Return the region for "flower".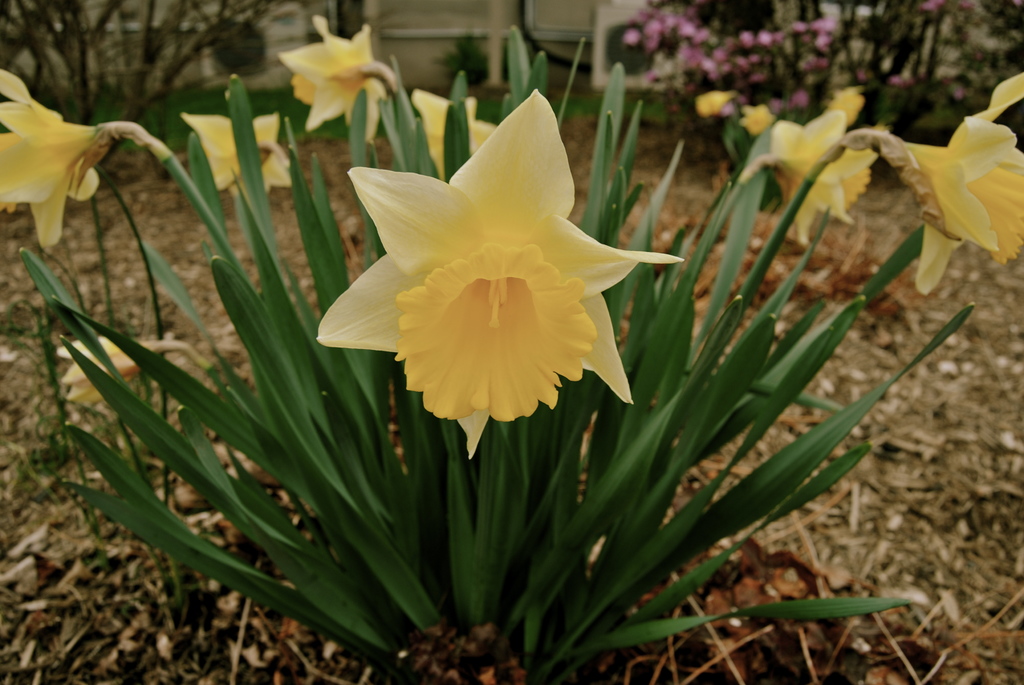
locate(859, 63, 1023, 300).
